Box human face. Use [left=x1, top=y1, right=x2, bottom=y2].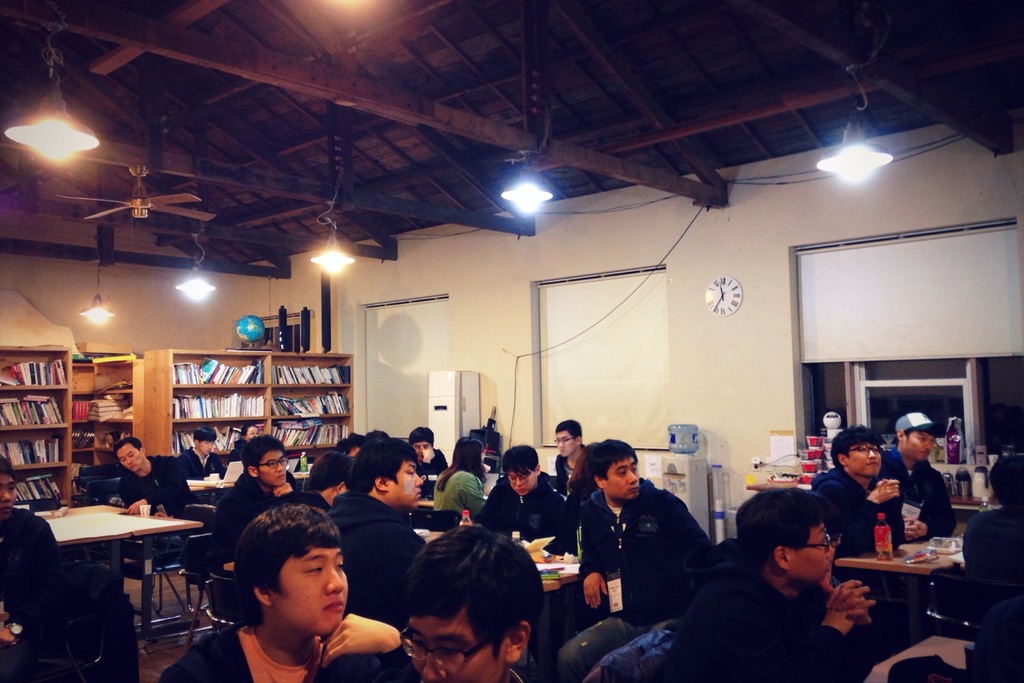
[left=906, top=427, right=931, bottom=460].
